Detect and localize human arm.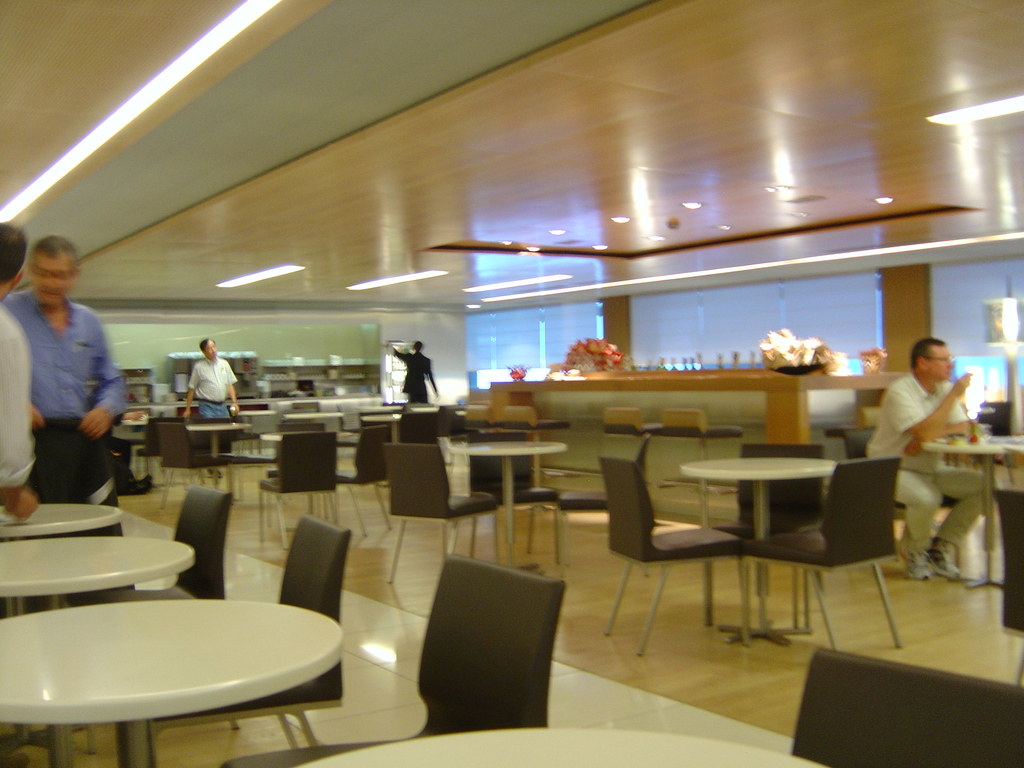
Localized at left=0, top=328, right=38, bottom=521.
